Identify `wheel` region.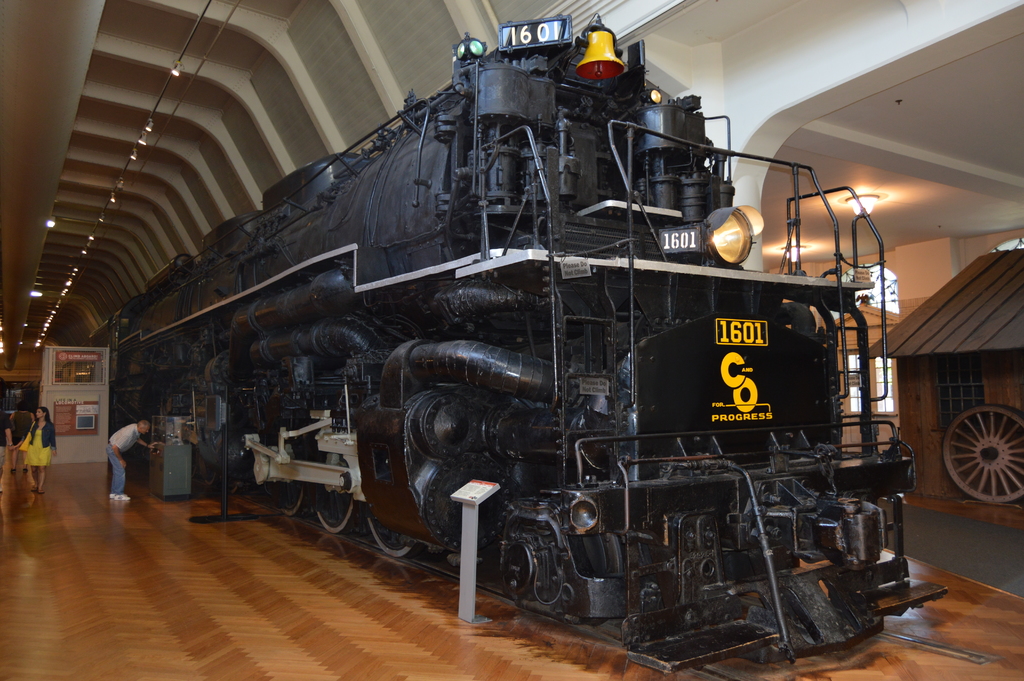
Region: x1=275 y1=486 x2=309 y2=513.
